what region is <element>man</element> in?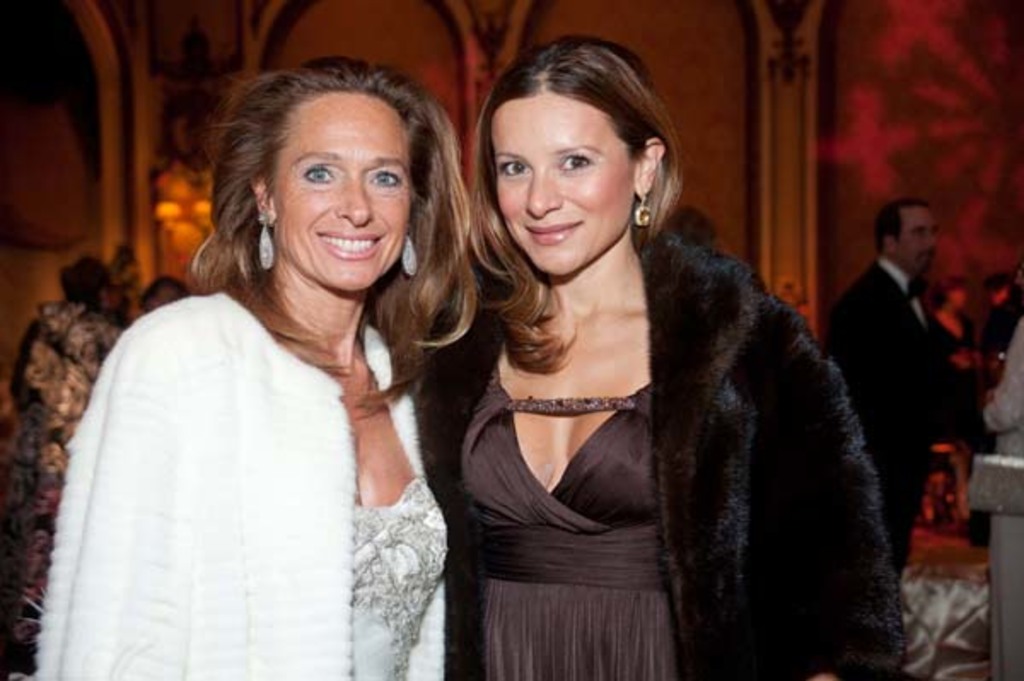
bbox=[824, 201, 956, 565].
